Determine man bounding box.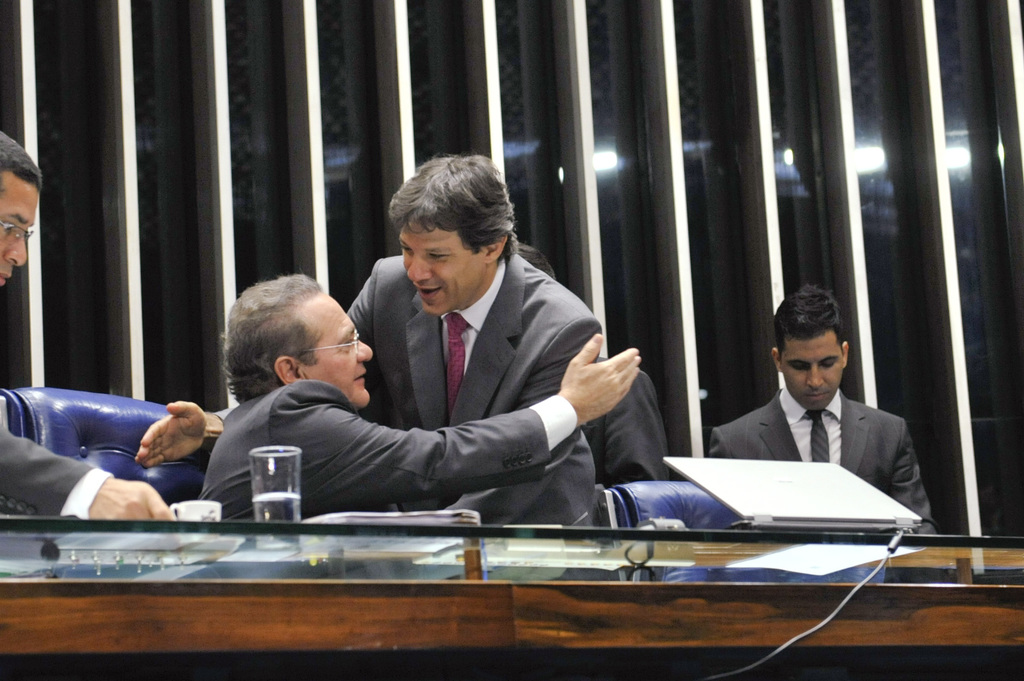
Determined: locate(517, 239, 669, 490).
